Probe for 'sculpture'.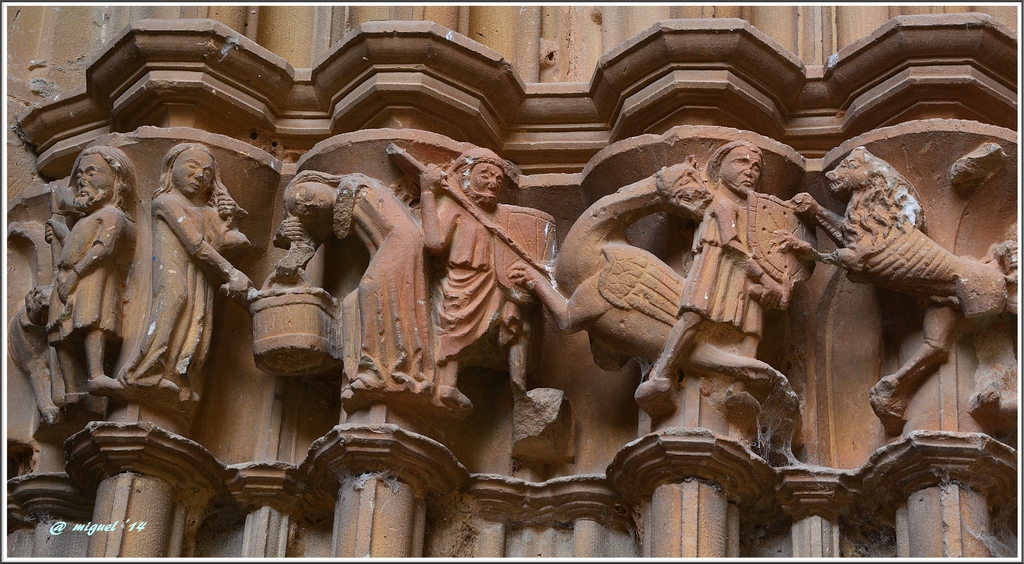
Probe result: 122/138/259/408.
